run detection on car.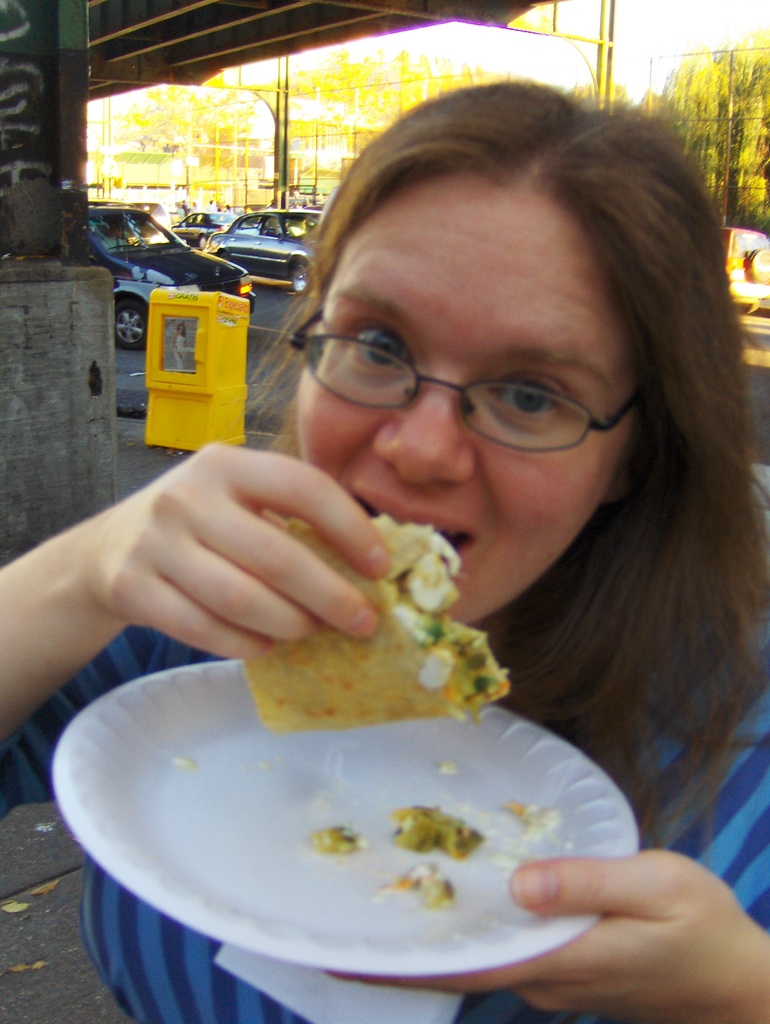
Result: bbox=(727, 225, 769, 319).
